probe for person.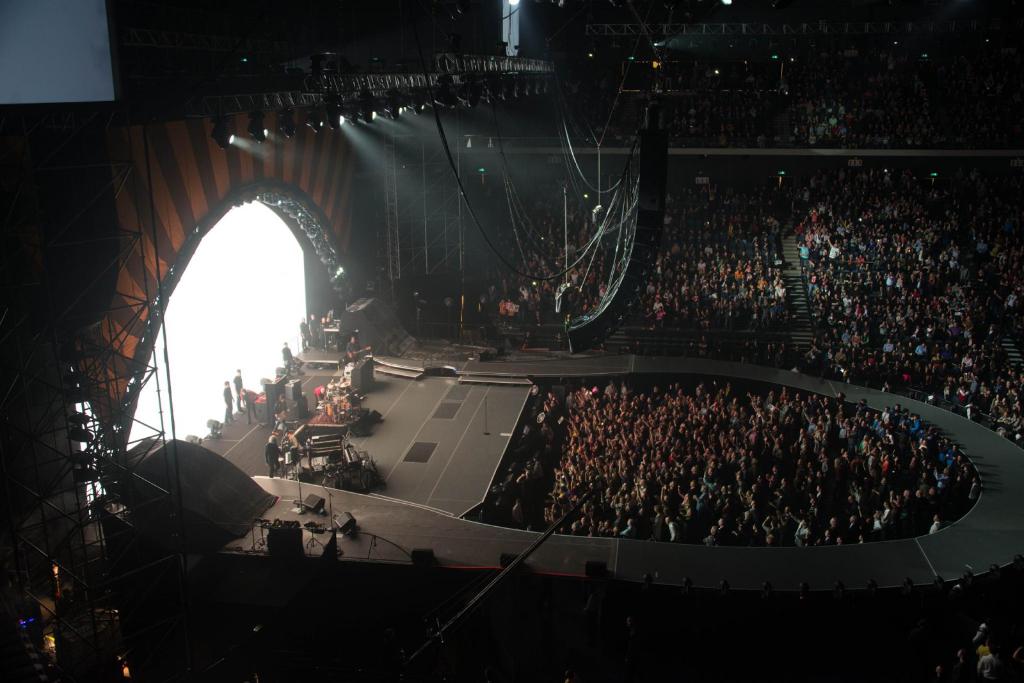
Probe result: x1=275, y1=337, x2=296, y2=378.
